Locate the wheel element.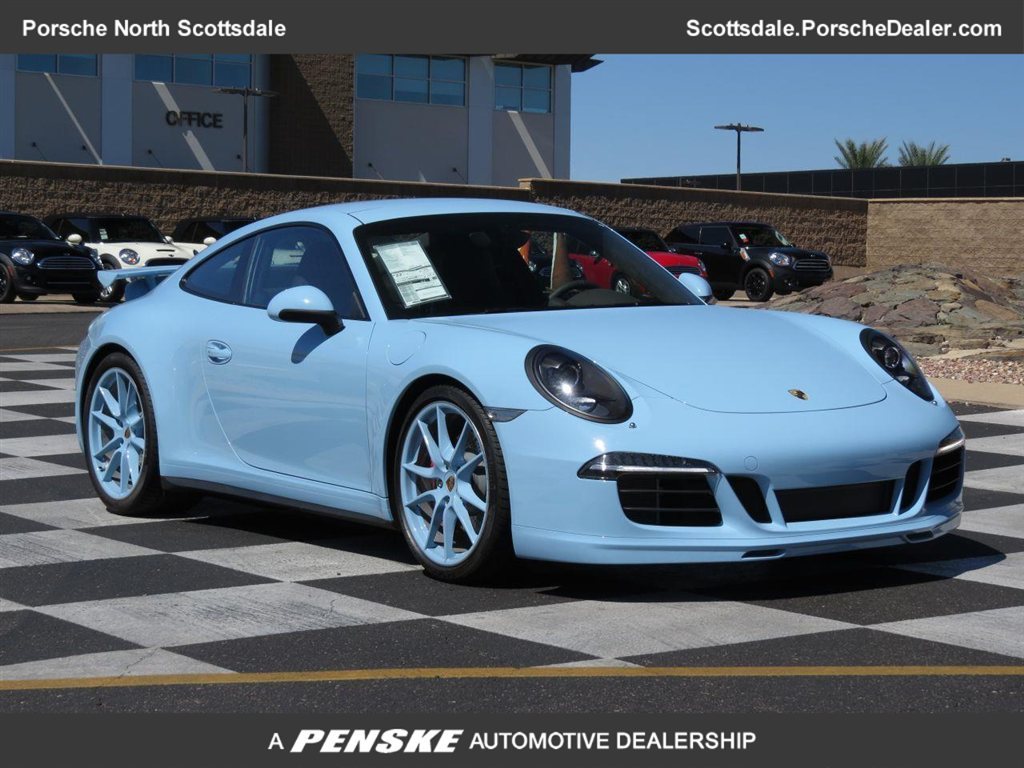
Element bbox: locate(548, 278, 601, 297).
